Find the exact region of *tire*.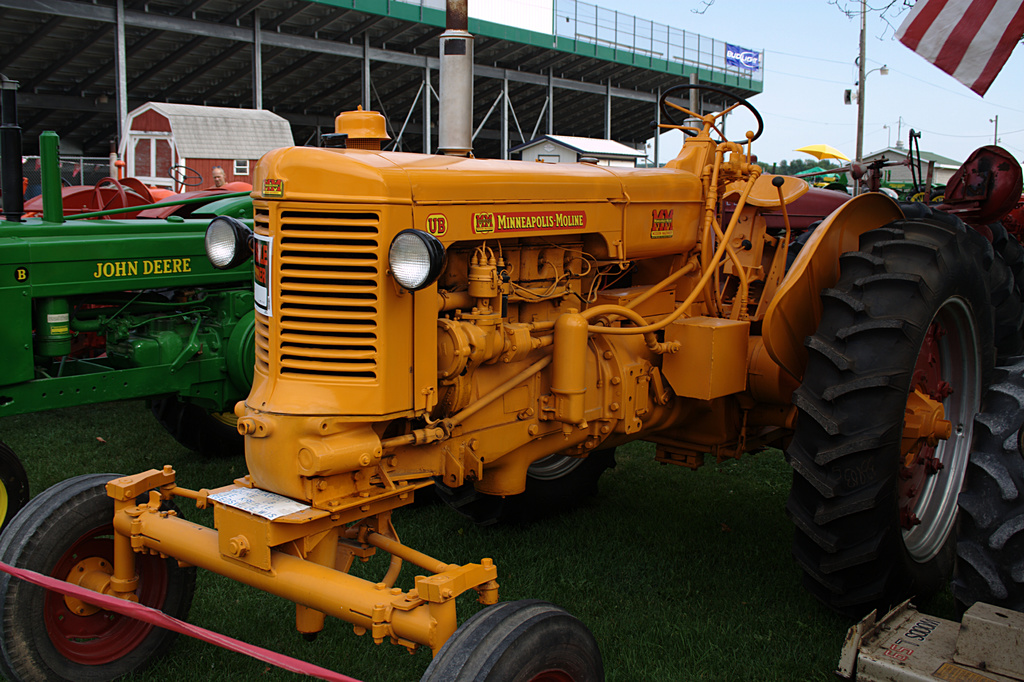
Exact region: pyautogui.locateOnScreen(825, 181, 847, 190).
